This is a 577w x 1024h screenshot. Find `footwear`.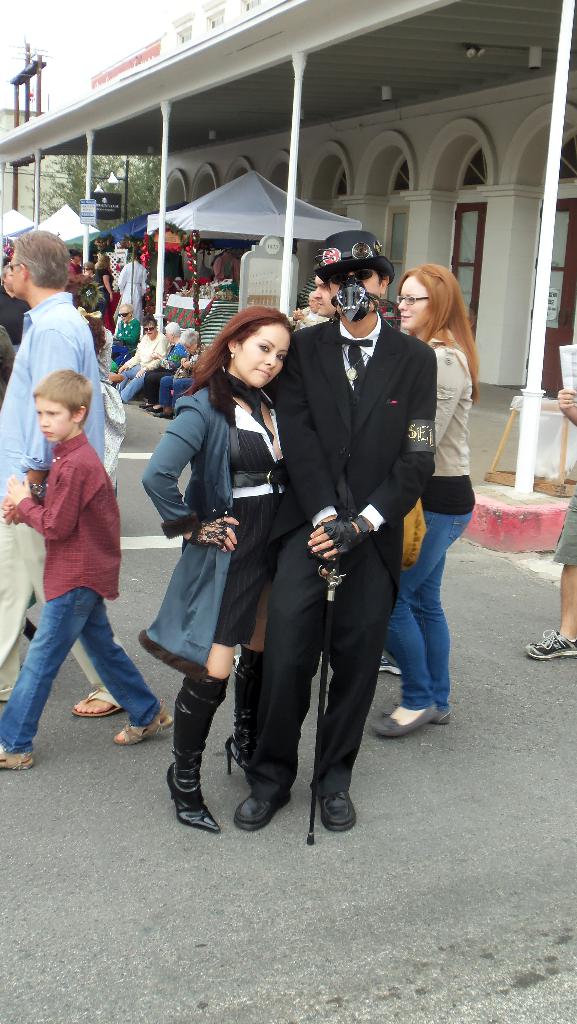
Bounding box: [382,711,447,724].
